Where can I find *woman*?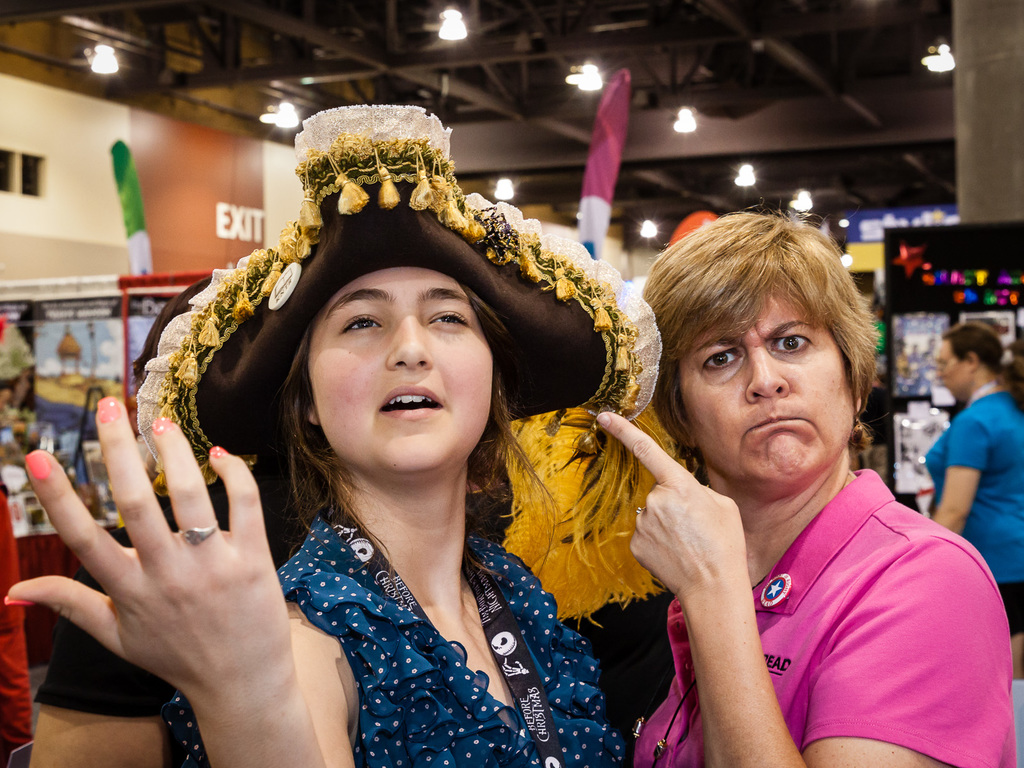
You can find it at [925,325,1023,672].
